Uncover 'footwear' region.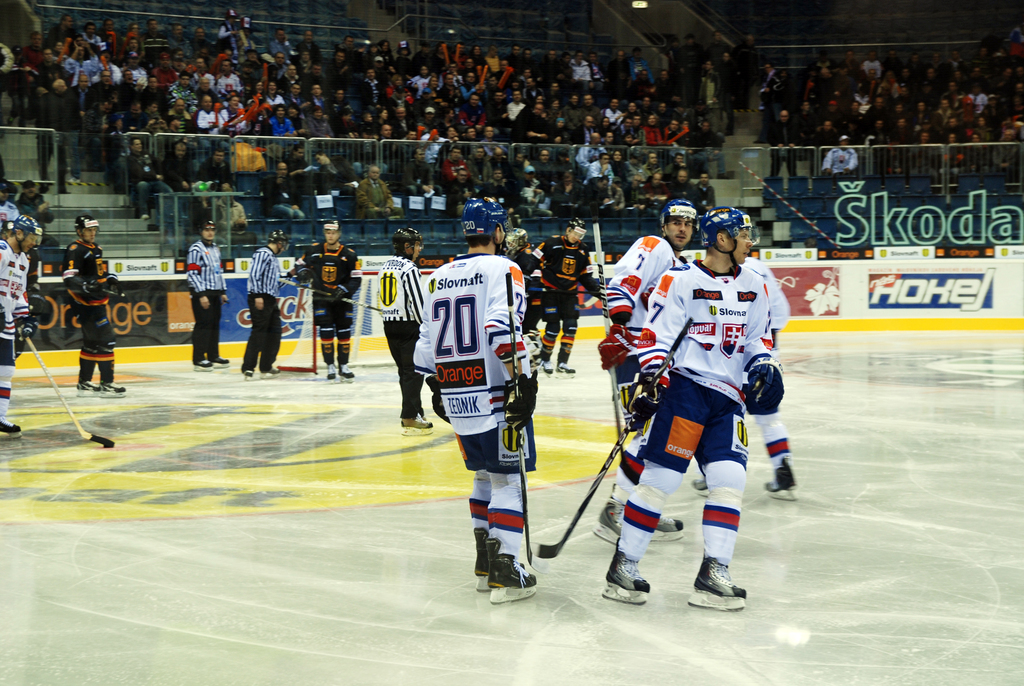
Uncovered: <region>79, 379, 91, 388</region>.
